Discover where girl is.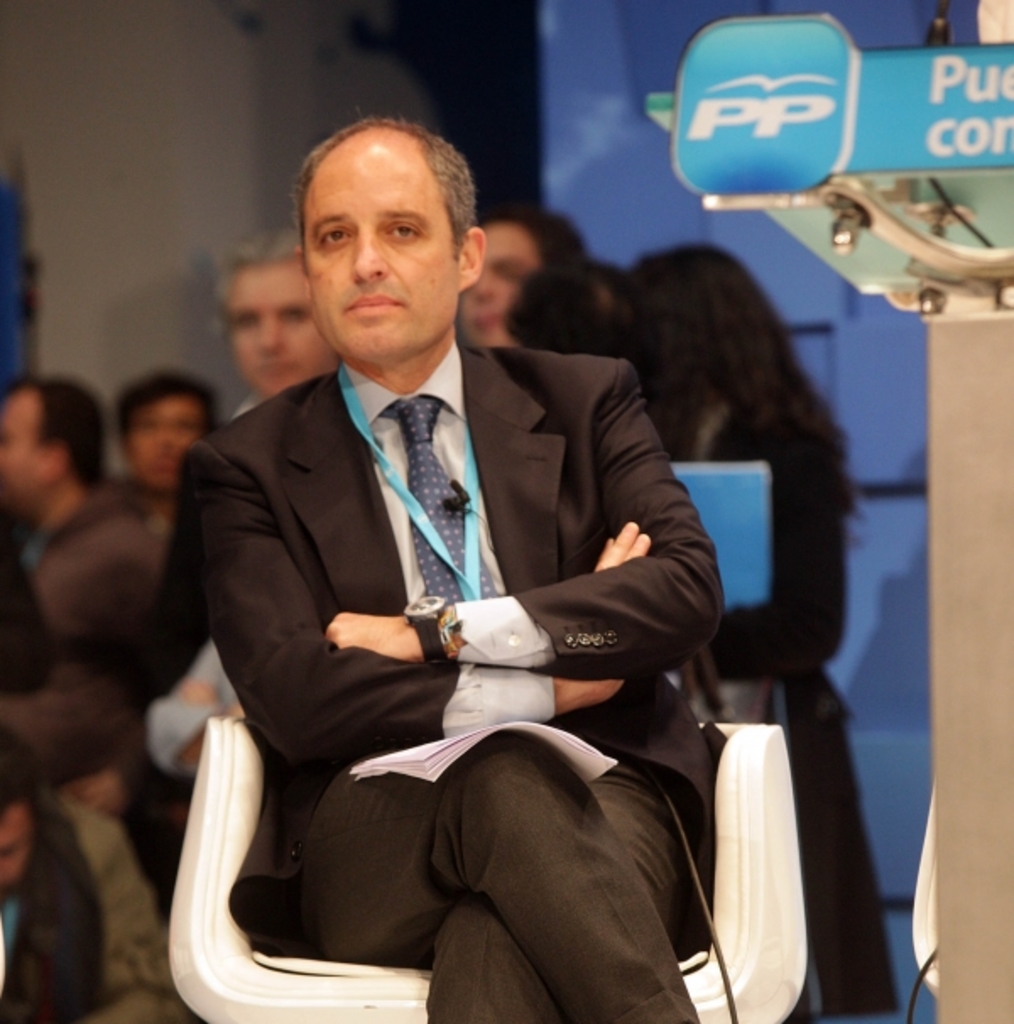
Discovered at crop(588, 237, 904, 1022).
